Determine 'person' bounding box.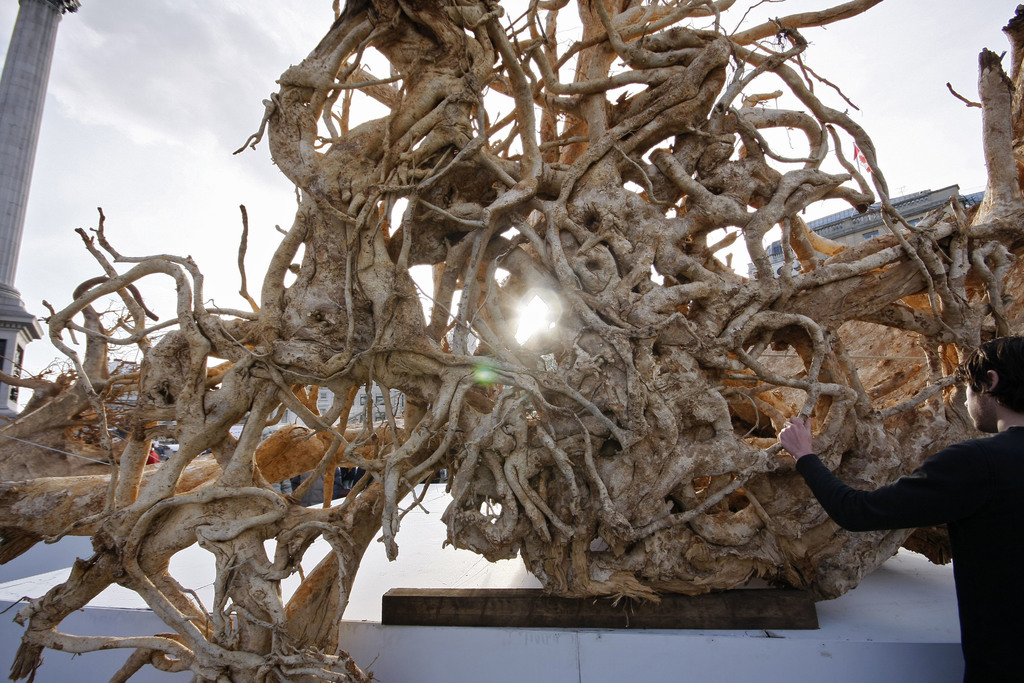
Determined: detection(147, 446, 158, 463).
